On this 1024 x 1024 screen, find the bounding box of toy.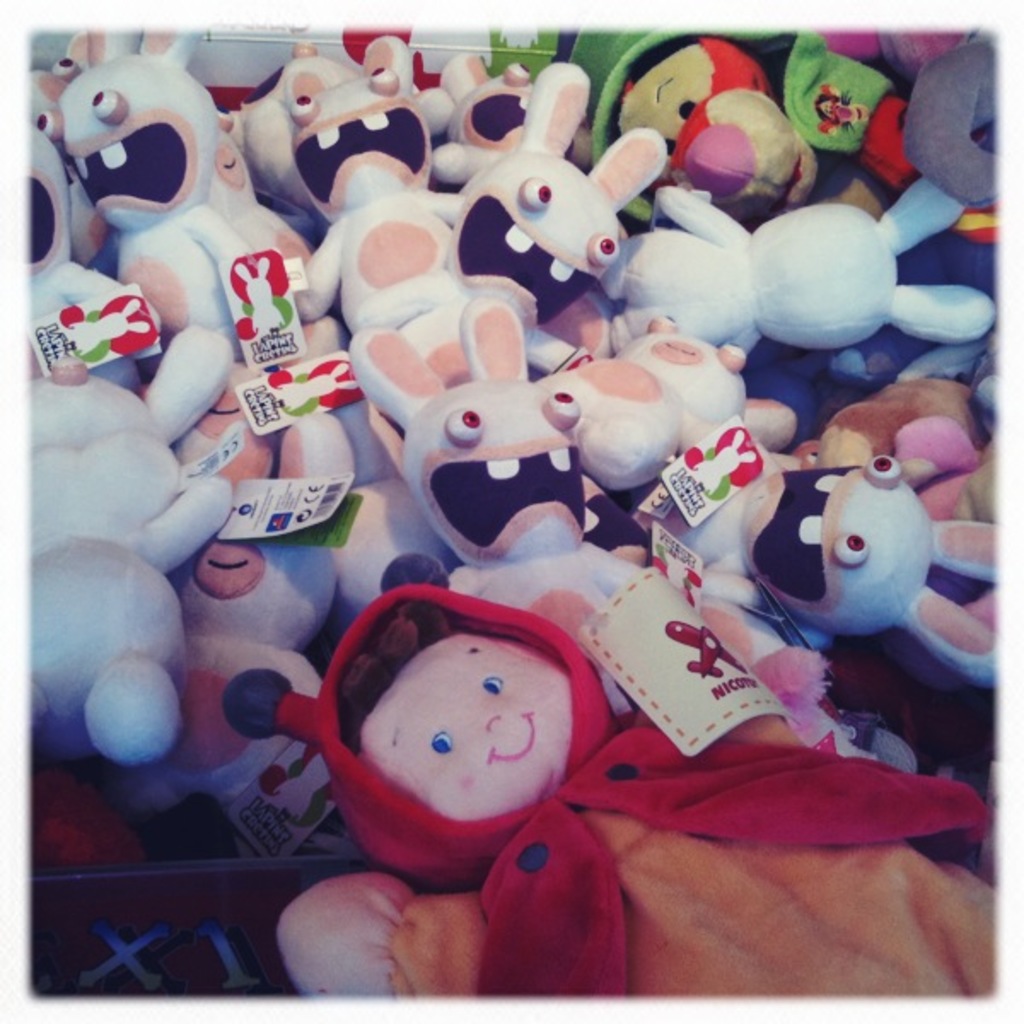
Bounding box: 0, 312, 239, 521.
